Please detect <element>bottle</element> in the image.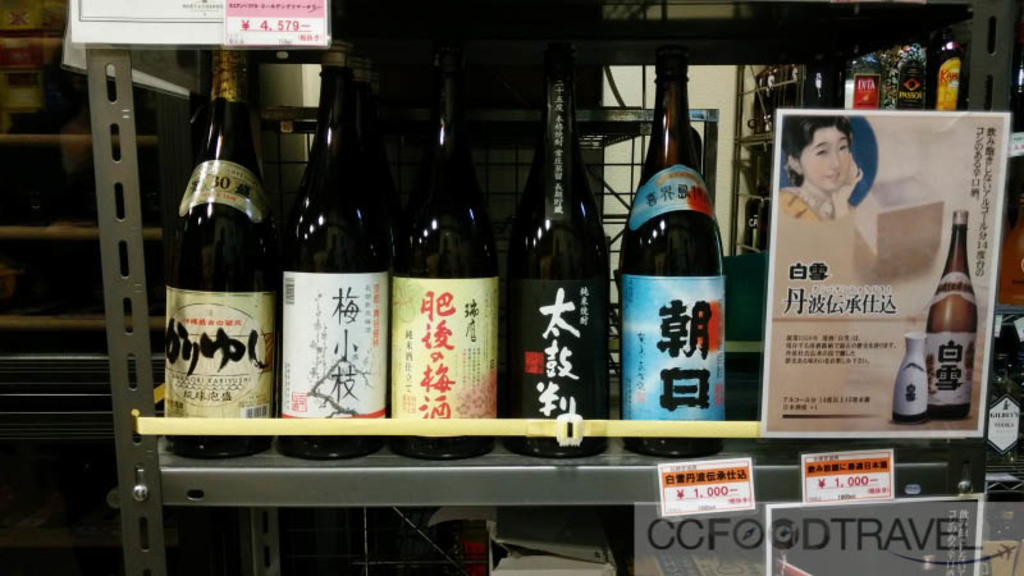
<region>923, 207, 977, 419</region>.
